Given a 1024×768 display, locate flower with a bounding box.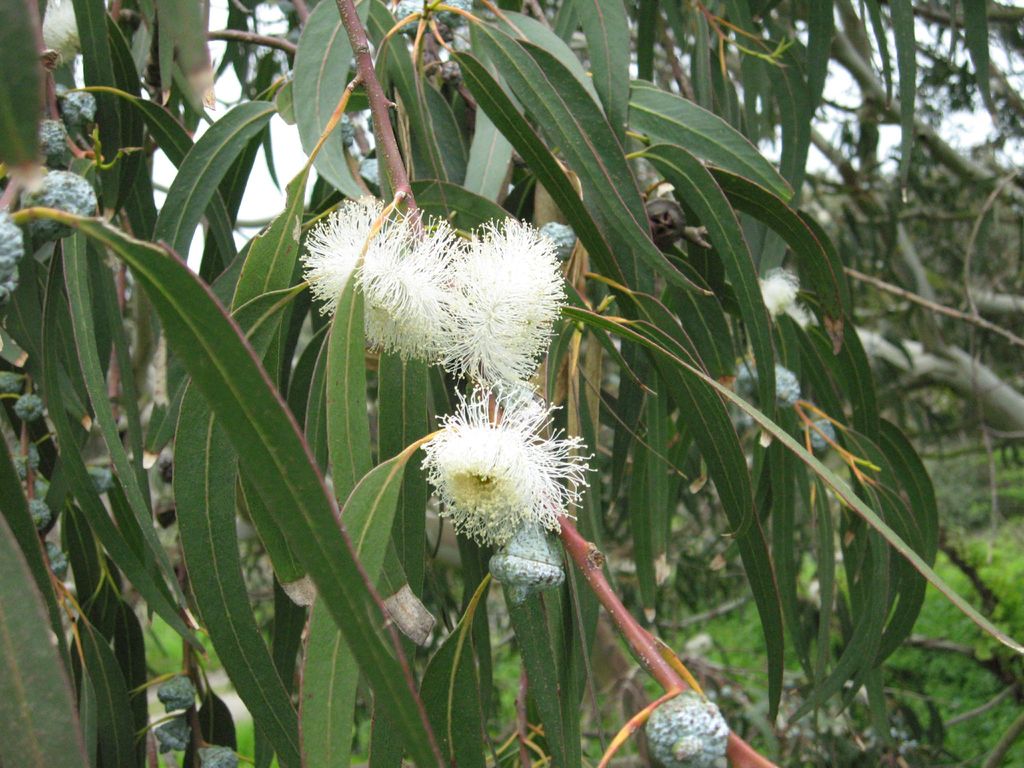
Located: {"left": 304, "top": 186, "right": 460, "bottom": 362}.
